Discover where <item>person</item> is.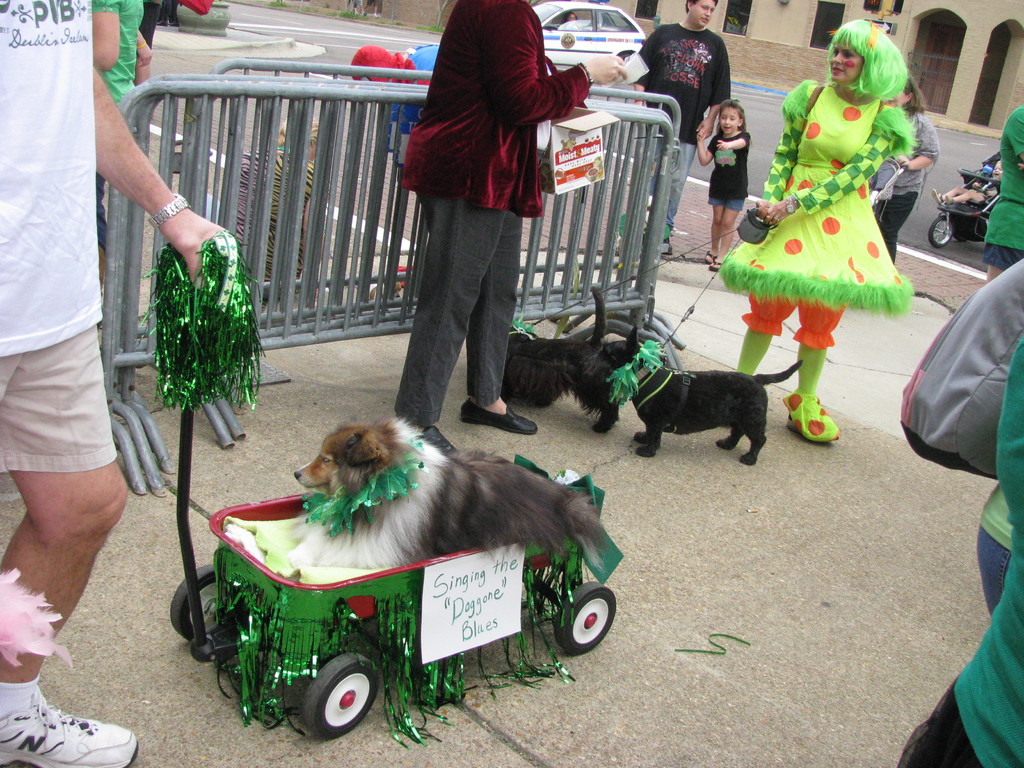
Discovered at 92,0,145,279.
